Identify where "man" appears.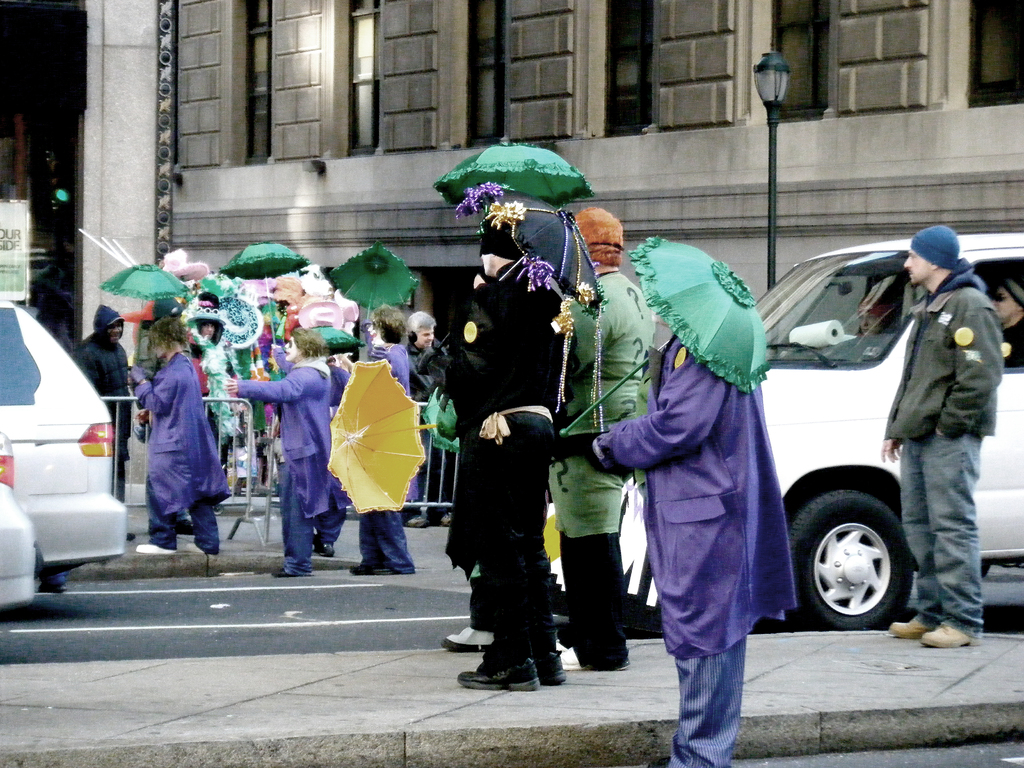
Appears at 995/269/1023/379.
